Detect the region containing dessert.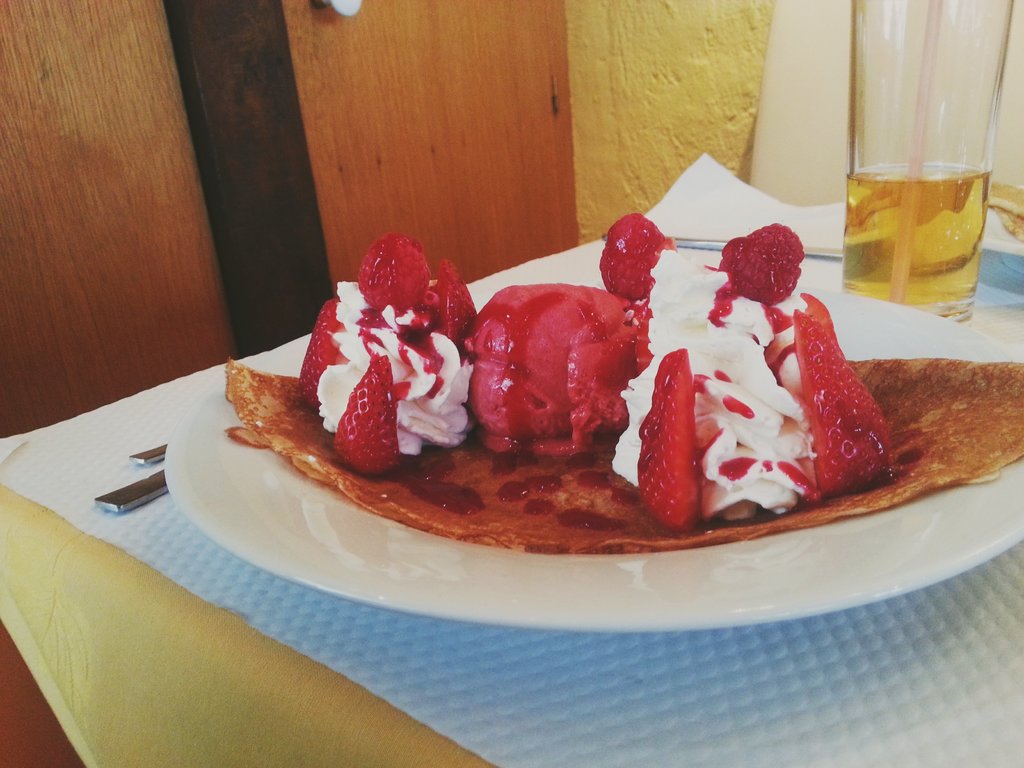
select_region(227, 212, 1023, 554).
